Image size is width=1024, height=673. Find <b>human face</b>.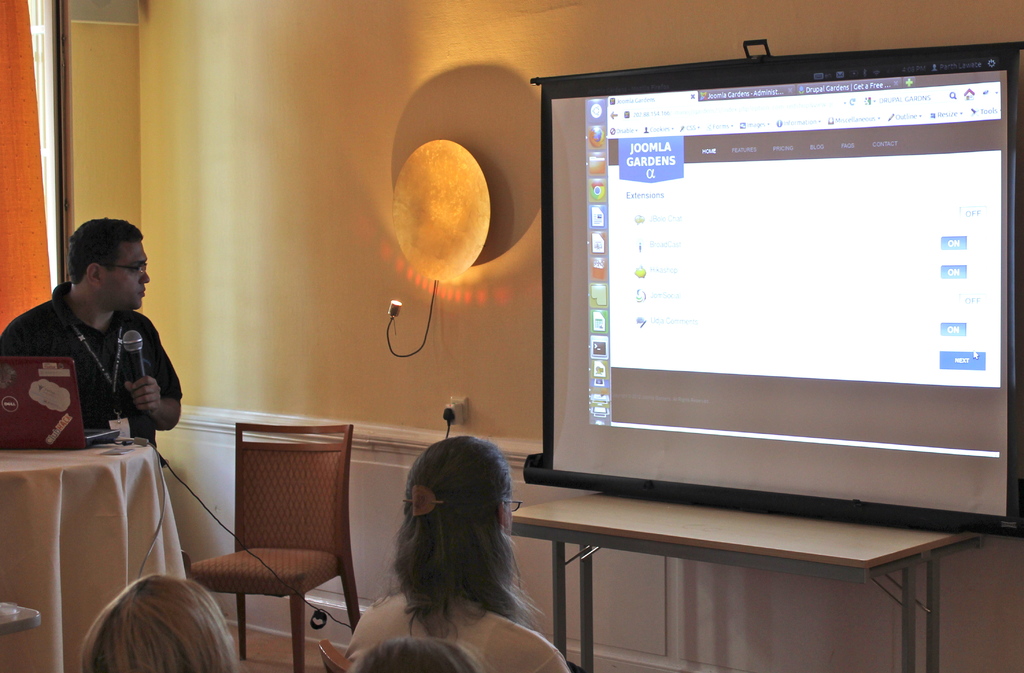
left=97, top=236, right=148, bottom=307.
